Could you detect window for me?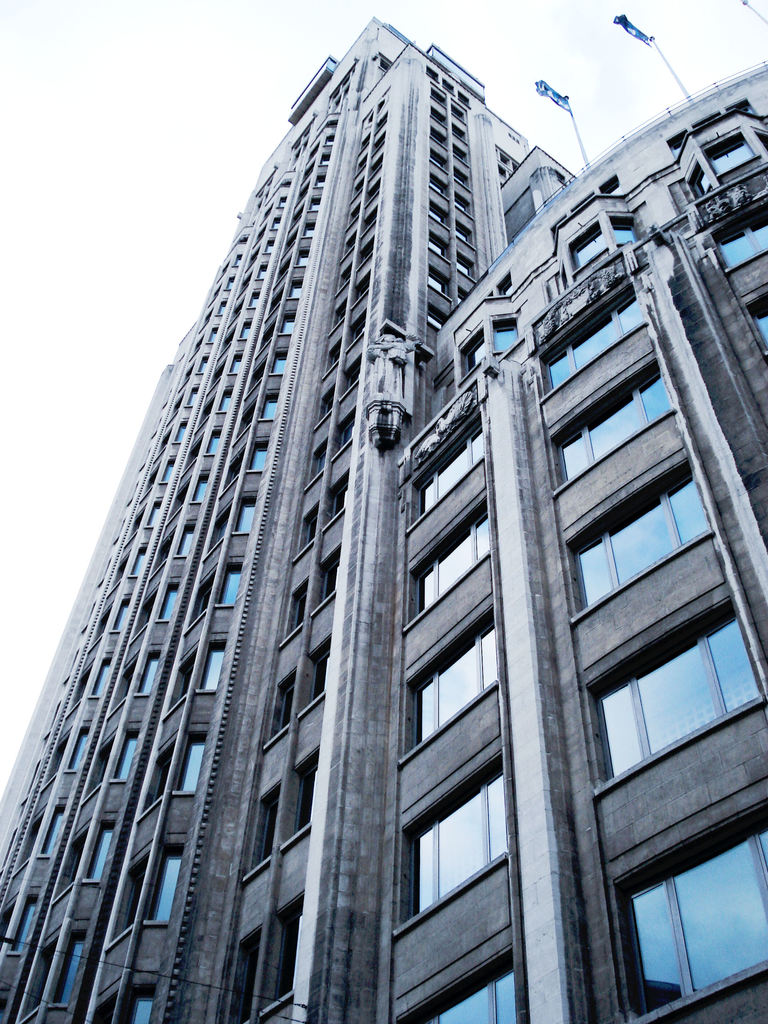
Detection result: [364,204,376,232].
